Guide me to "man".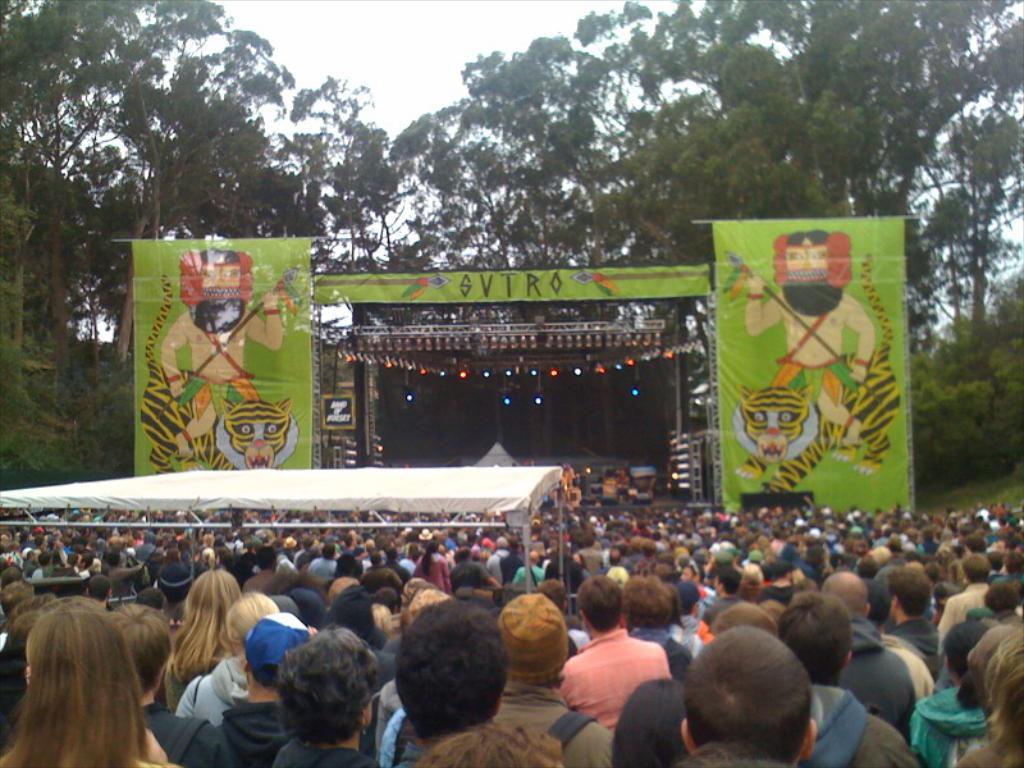
Guidance: box(878, 562, 941, 657).
